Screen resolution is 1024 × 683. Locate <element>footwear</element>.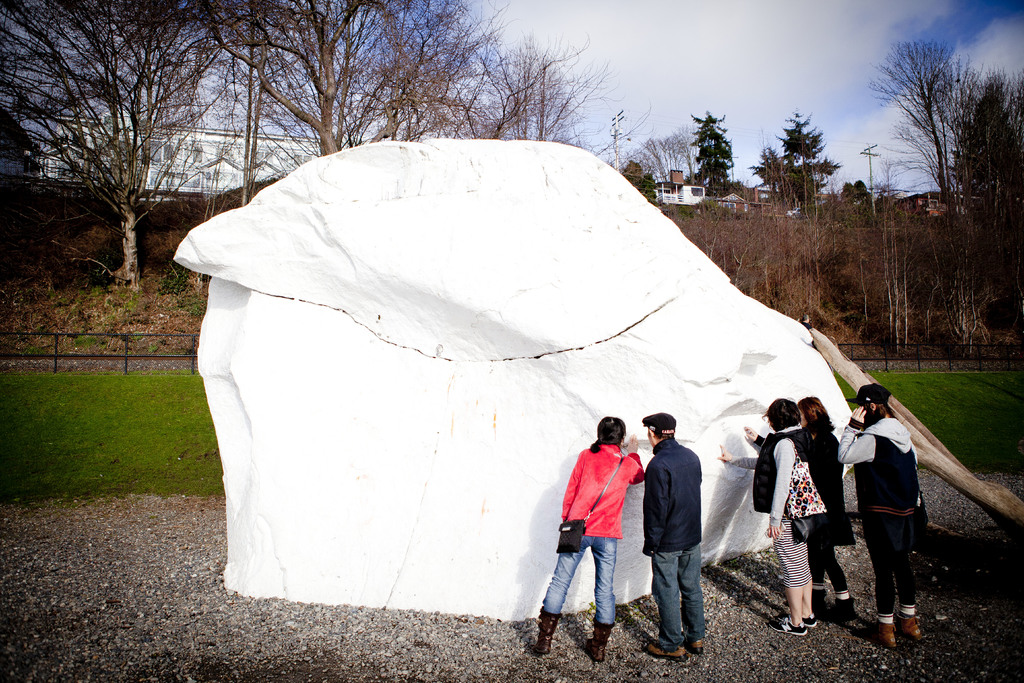
767,614,808,637.
